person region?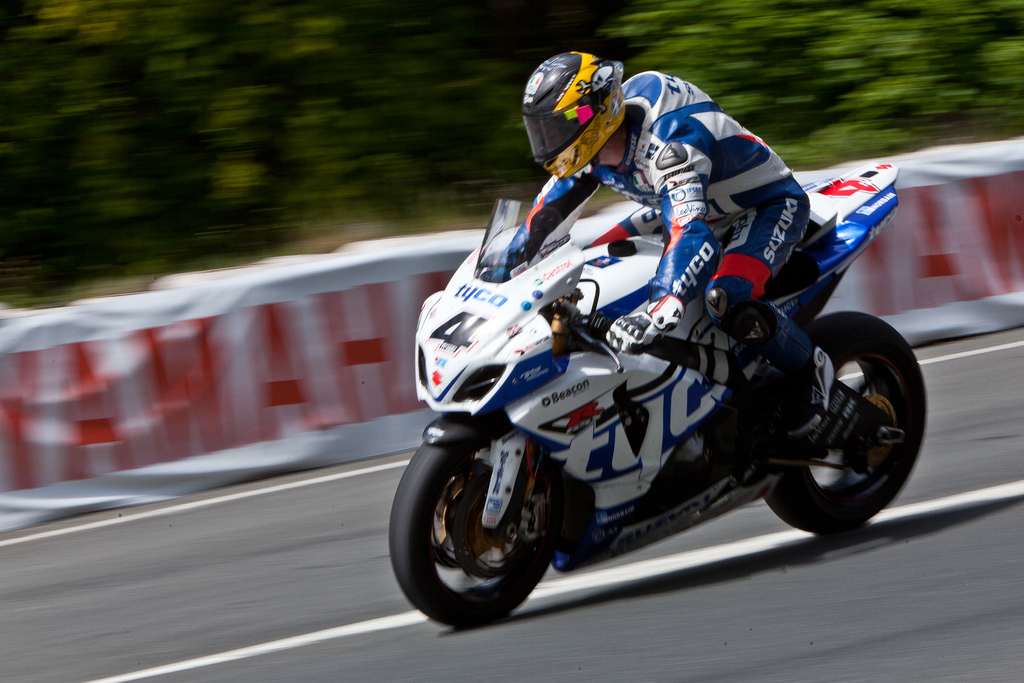
492 45 806 444
